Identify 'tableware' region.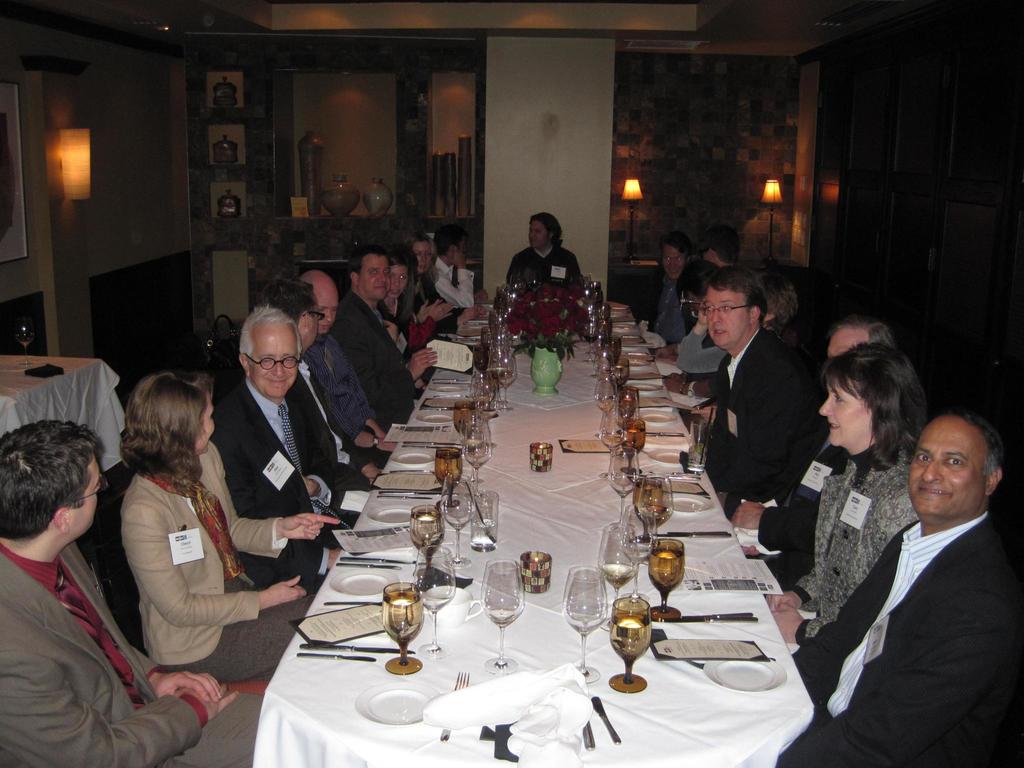
Region: 601/593/655/691.
